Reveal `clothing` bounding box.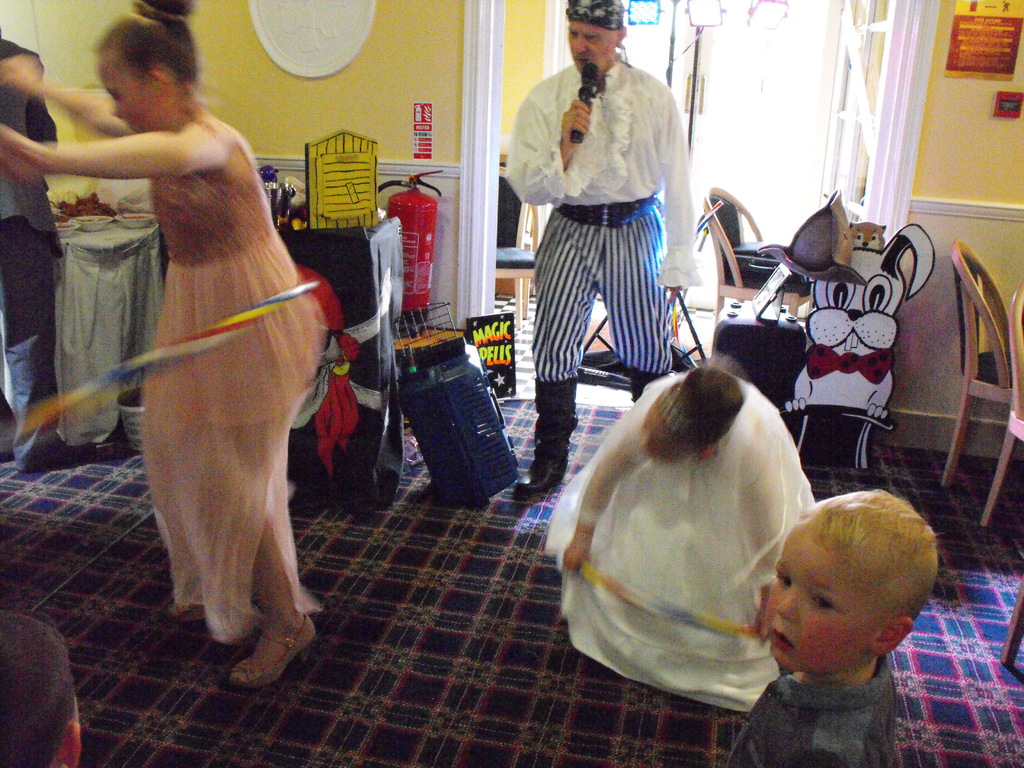
Revealed: region(0, 40, 64, 462).
